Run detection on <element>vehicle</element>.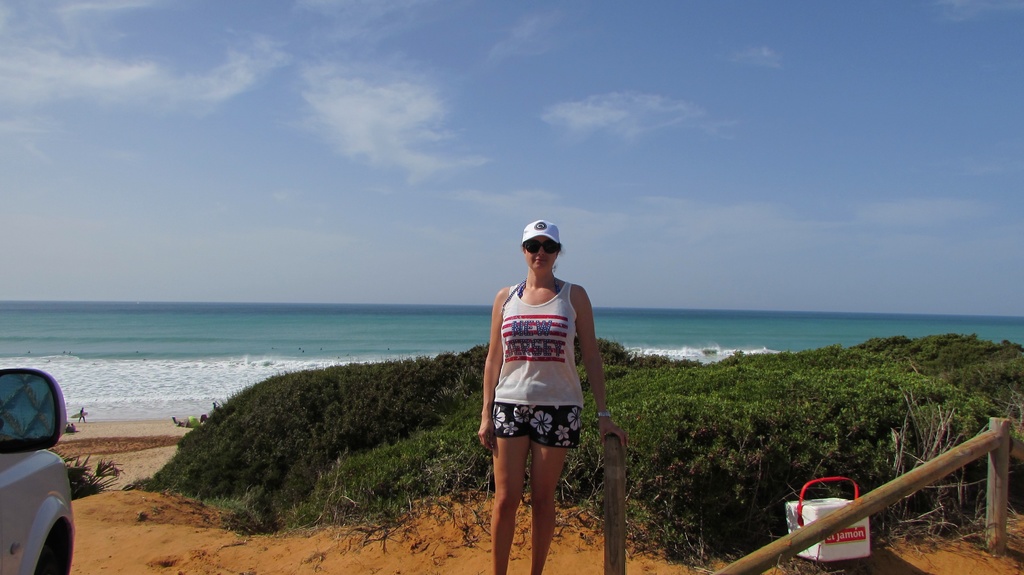
Result: l=0, t=354, r=81, b=556.
